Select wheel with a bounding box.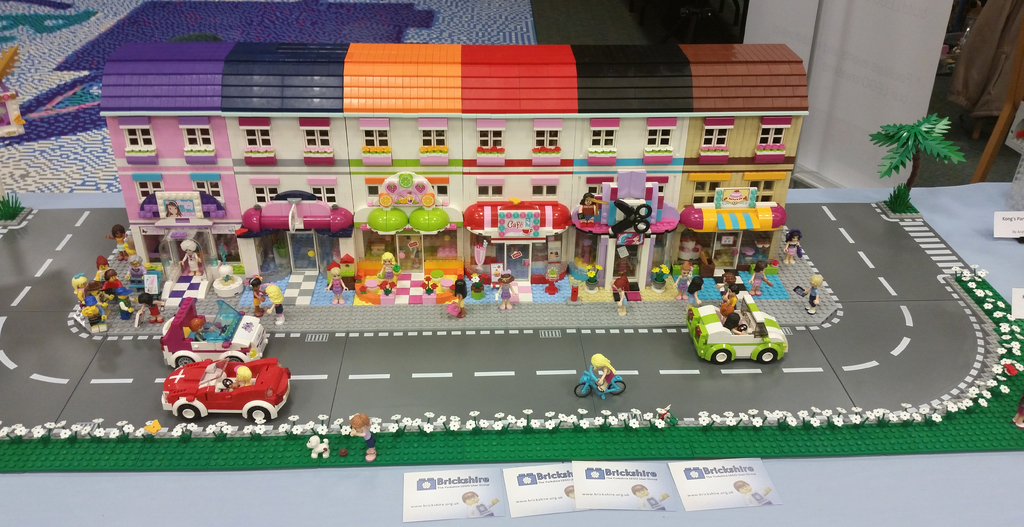
221, 377, 232, 388.
